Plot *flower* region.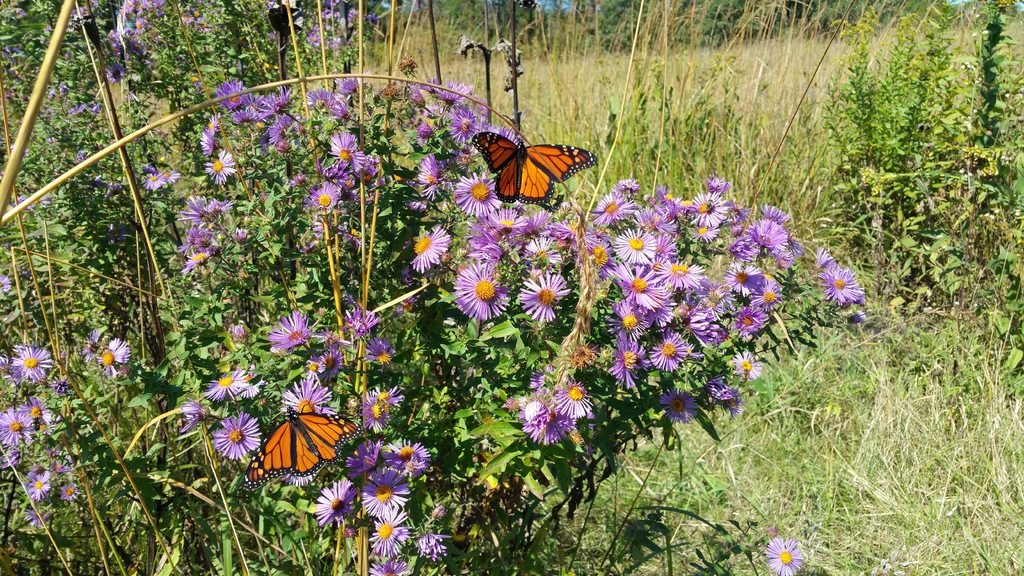
Plotted at select_region(308, 67, 380, 125).
